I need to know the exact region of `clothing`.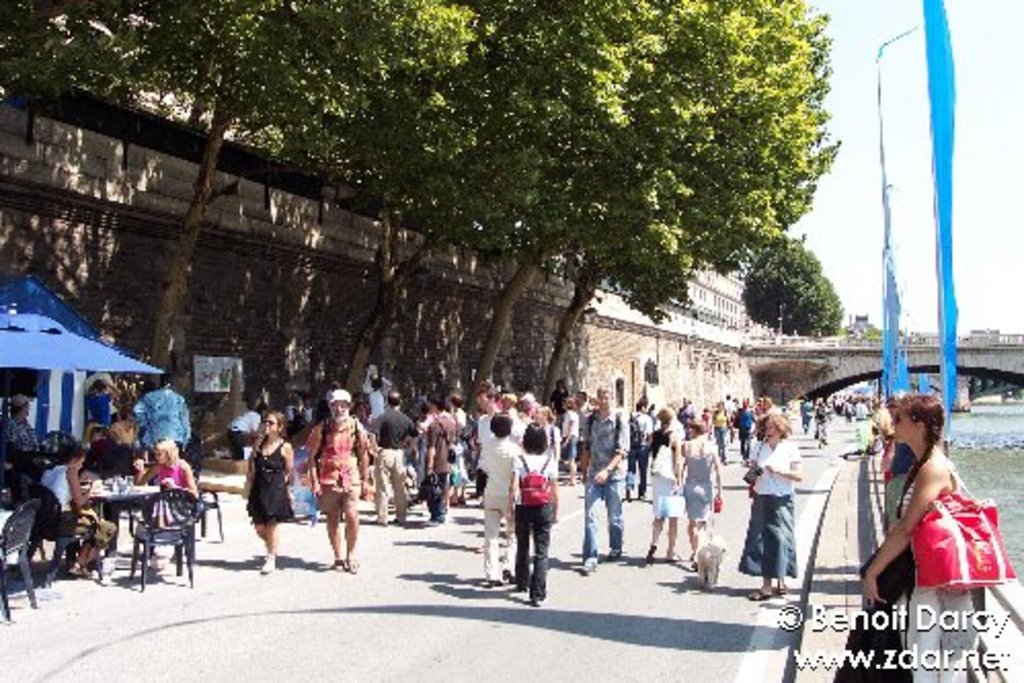
Region: 517, 451, 552, 597.
